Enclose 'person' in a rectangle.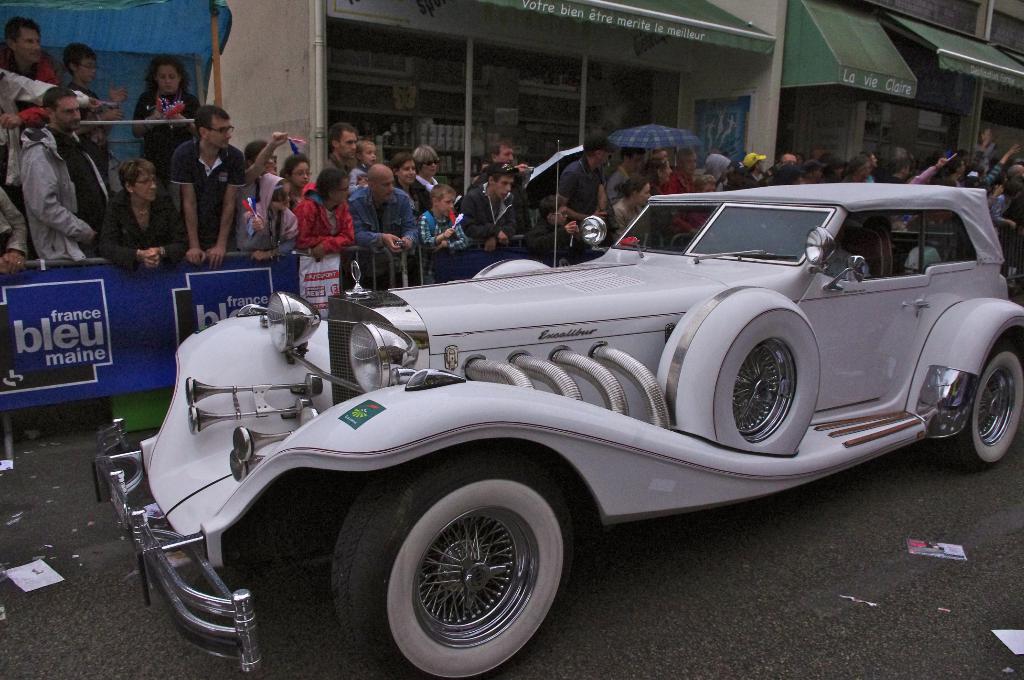
crop(883, 154, 909, 182).
